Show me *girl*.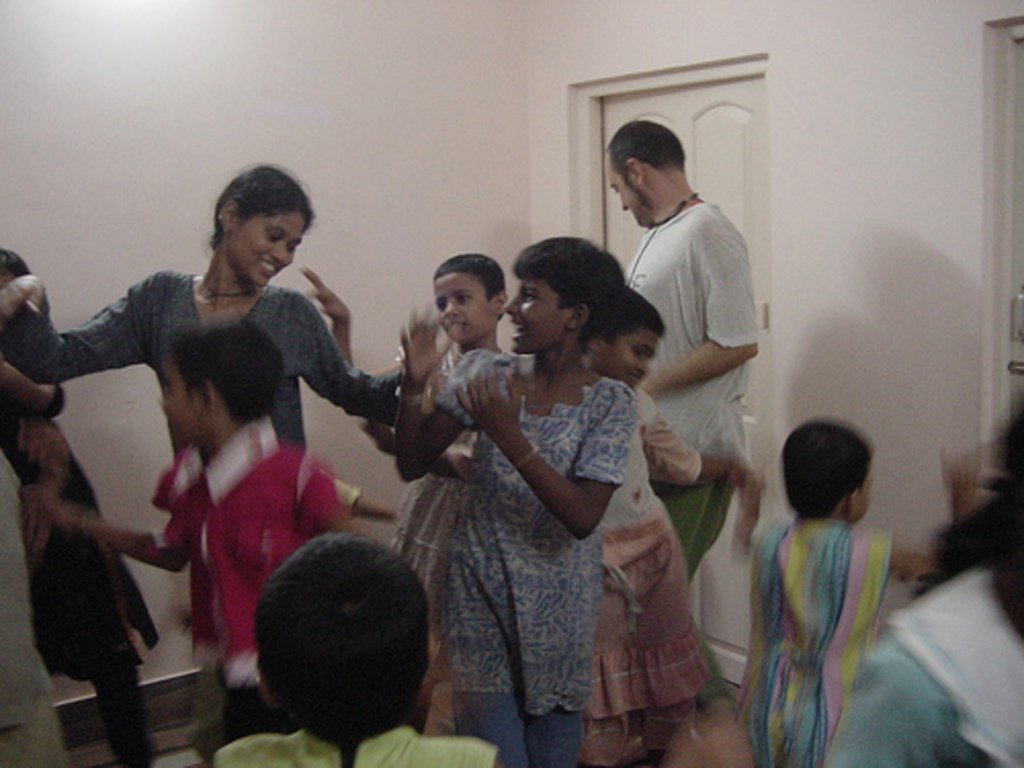
*girl* is here: box=[578, 285, 760, 766].
